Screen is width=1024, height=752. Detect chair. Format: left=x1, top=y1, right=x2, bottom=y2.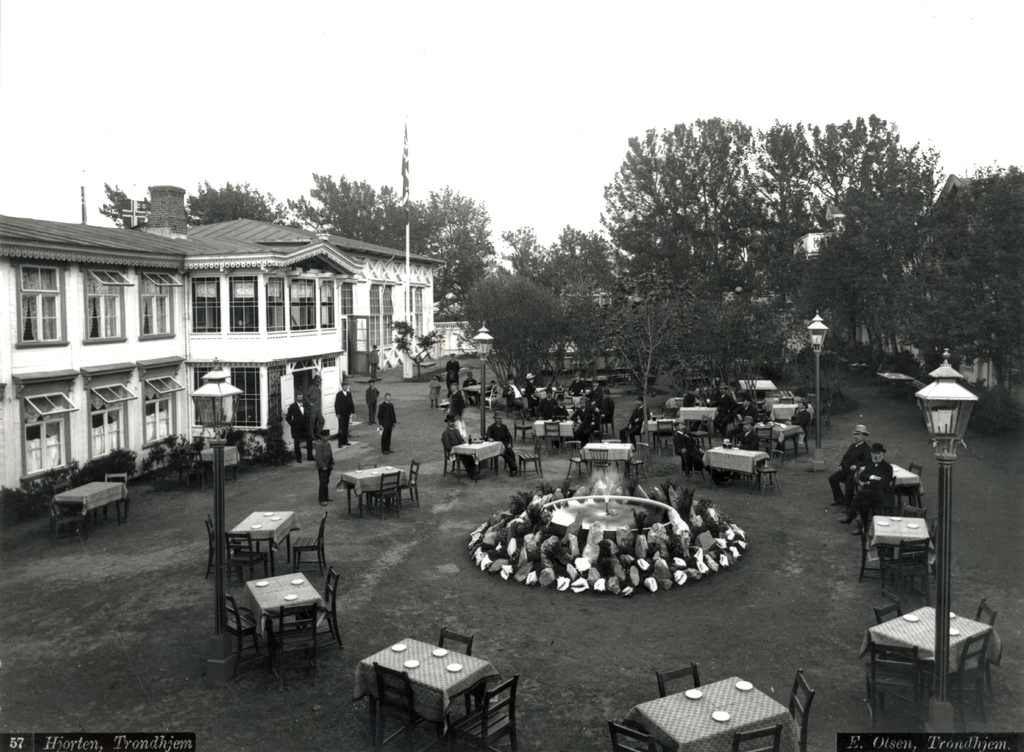
left=863, top=637, right=930, bottom=732.
